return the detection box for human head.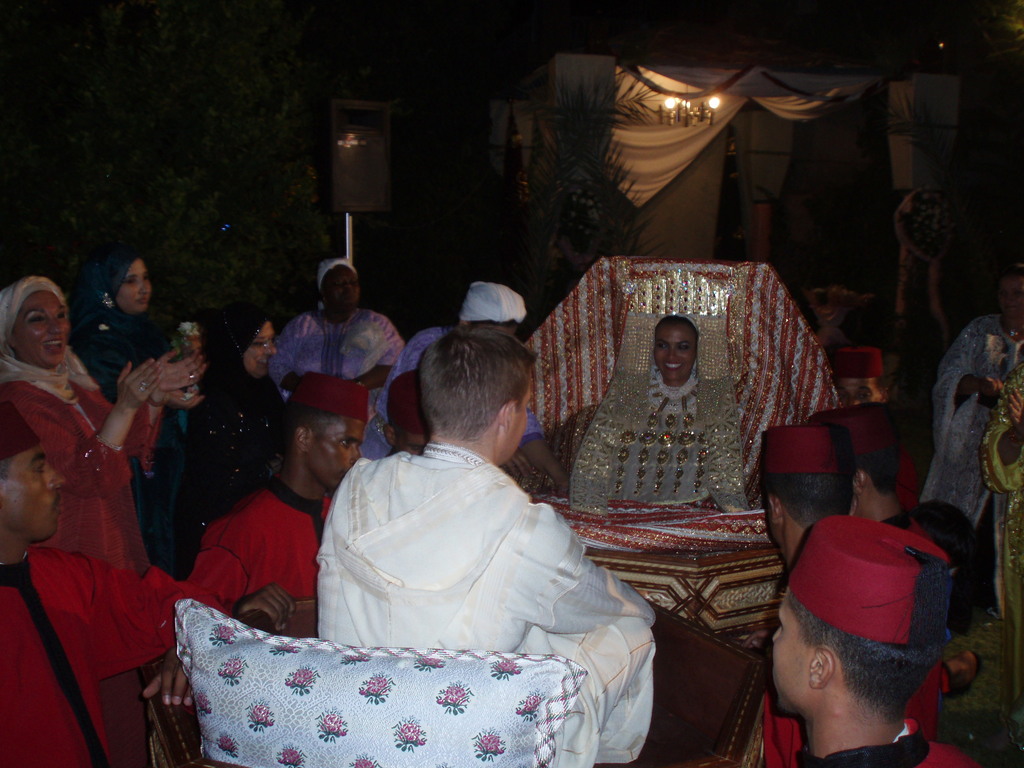
<bbox>210, 300, 275, 385</bbox>.
